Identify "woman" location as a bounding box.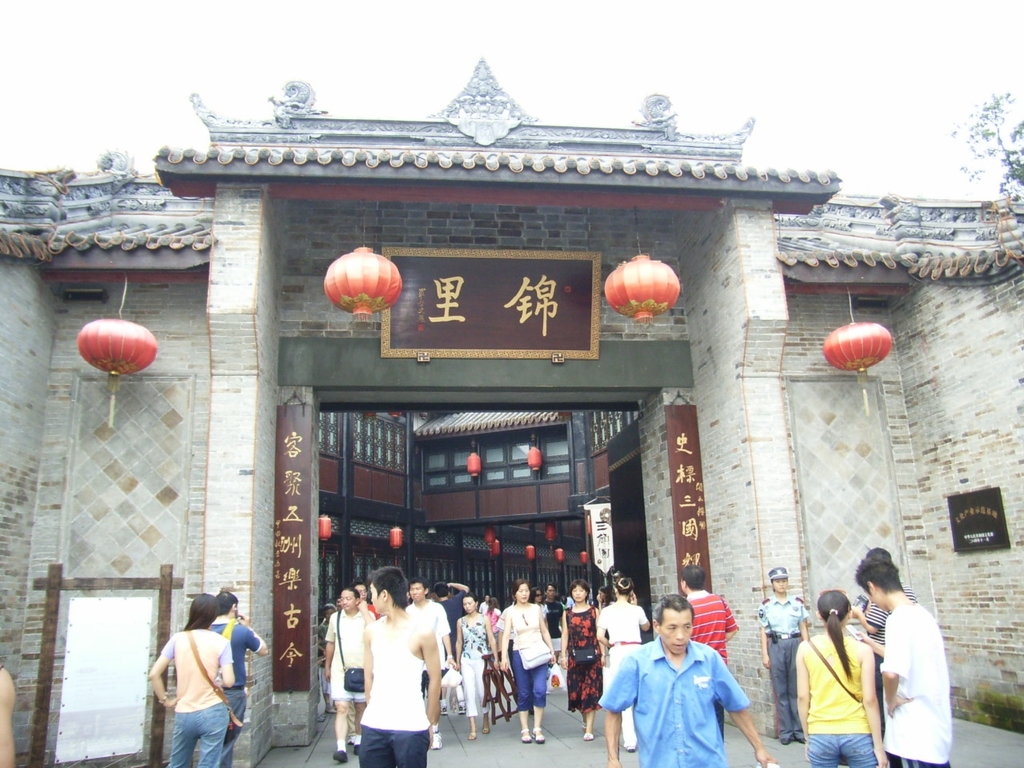
Rect(450, 592, 502, 742).
